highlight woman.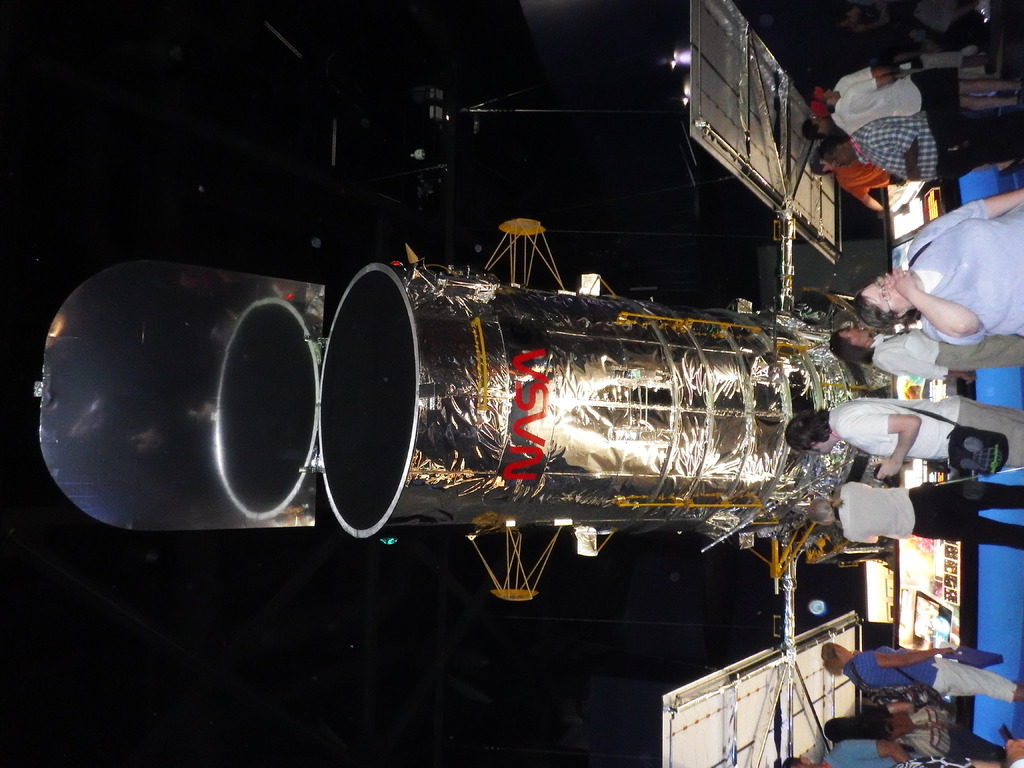
Highlighted region: detection(860, 198, 1023, 346).
